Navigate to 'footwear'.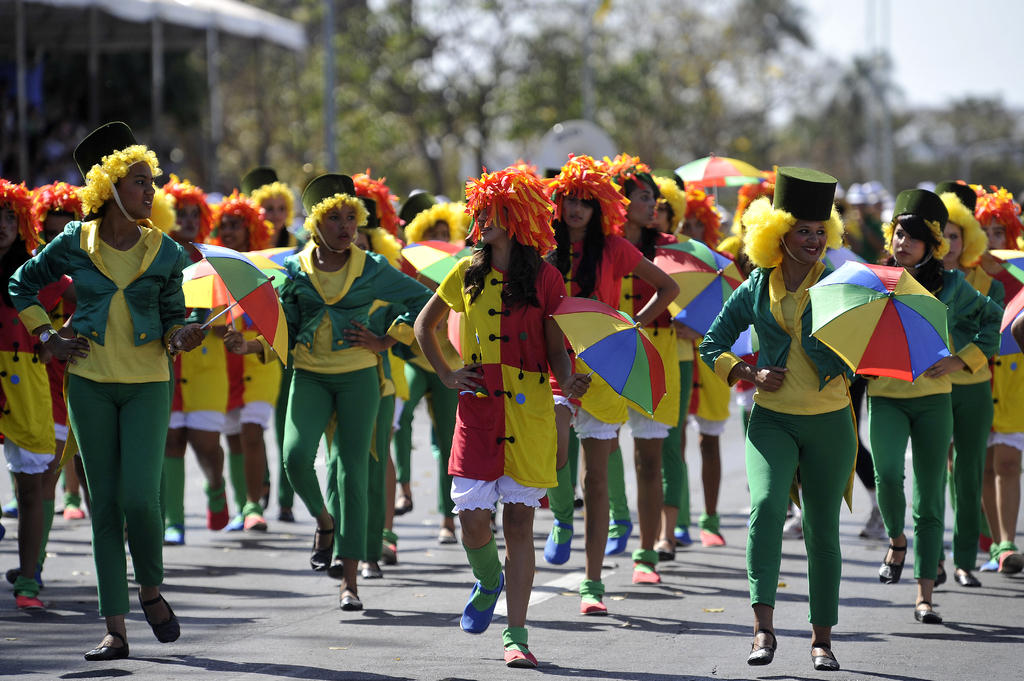
Navigation target: 337, 588, 364, 612.
